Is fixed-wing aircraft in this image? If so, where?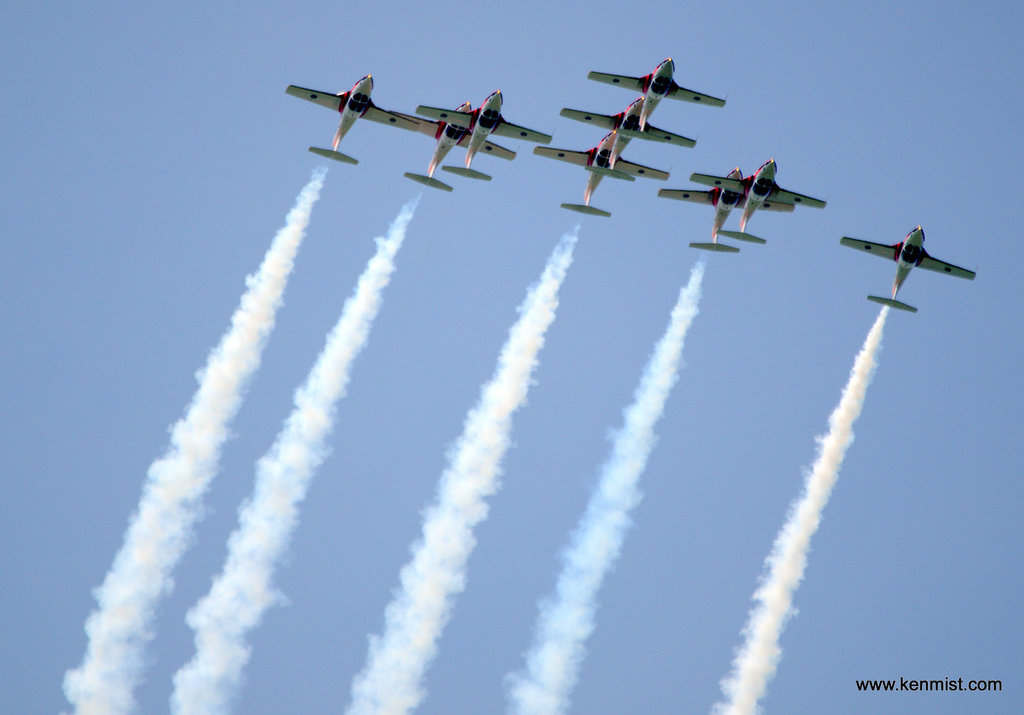
Yes, at {"x1": 659, "y1": 167, "x2": 795, "y2": 253}.
